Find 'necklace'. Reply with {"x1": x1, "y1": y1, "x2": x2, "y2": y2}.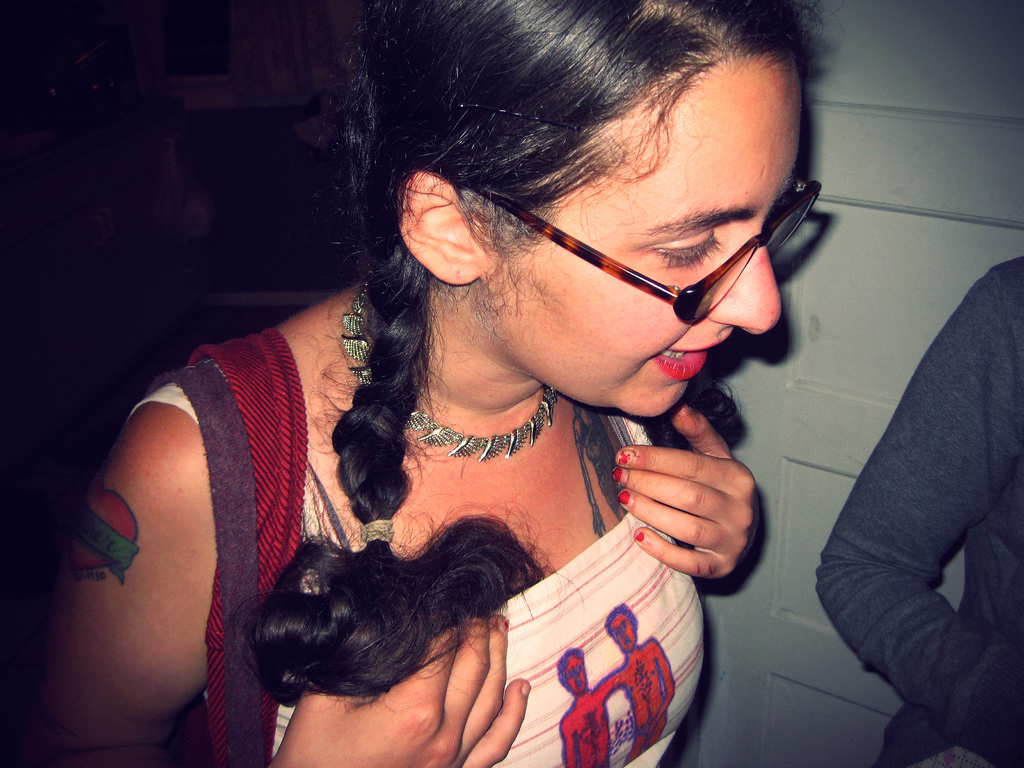
{"x1": 340, "y1": 282, "x2": 554, "y2": 470}.
